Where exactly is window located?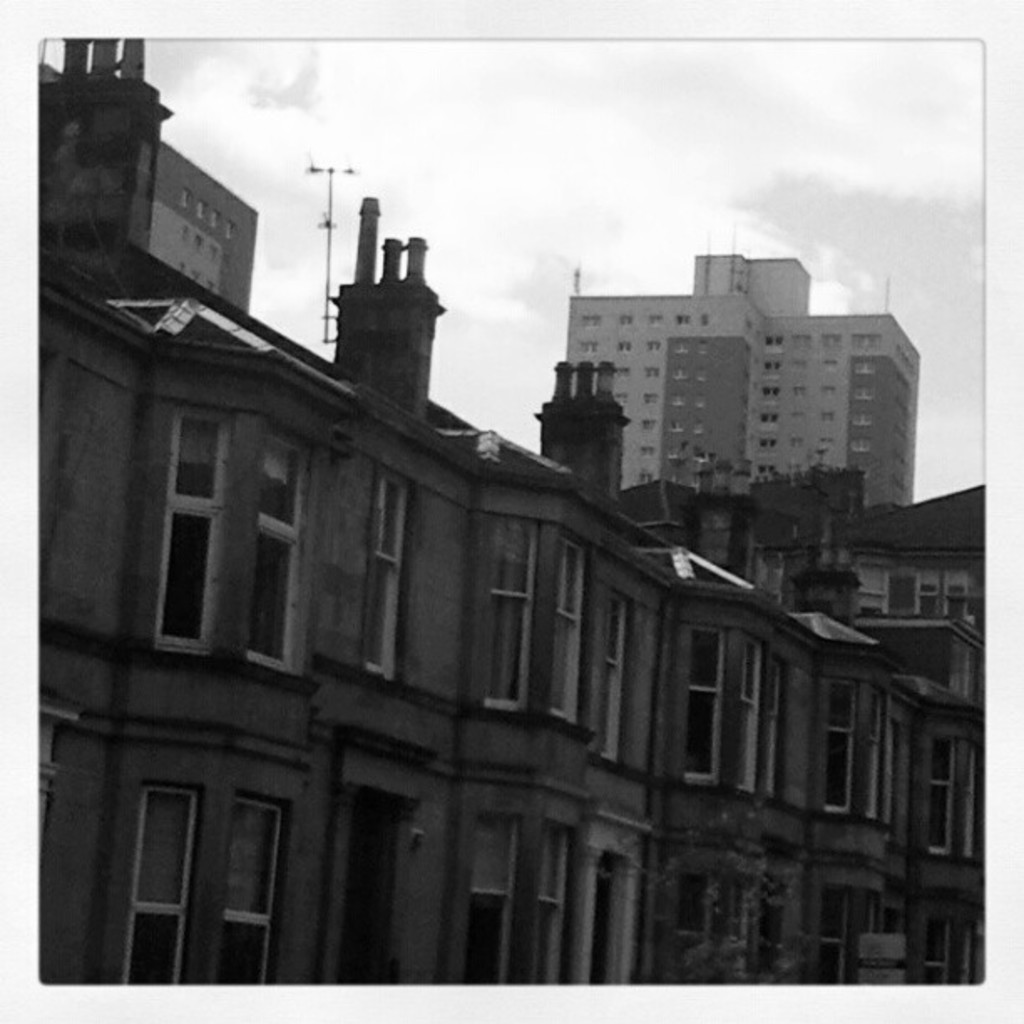
Its bounding box is <region>760, 387, 776, 402</region>.
